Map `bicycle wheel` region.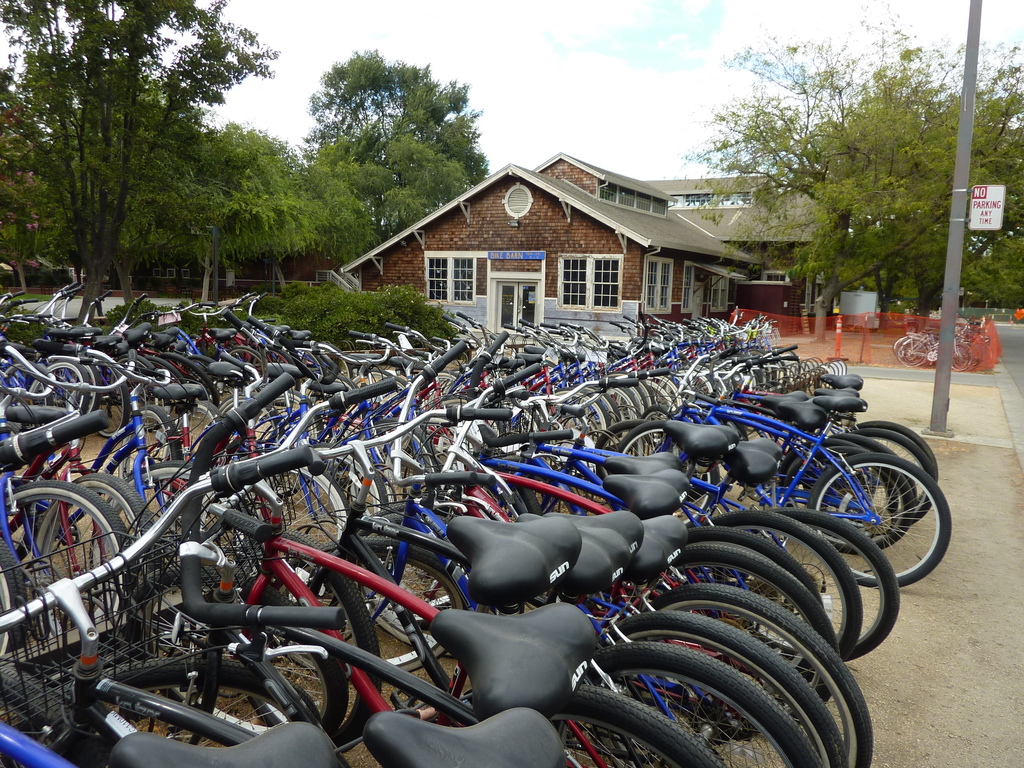
Mapped to box=[116, 355, 161, 410].
